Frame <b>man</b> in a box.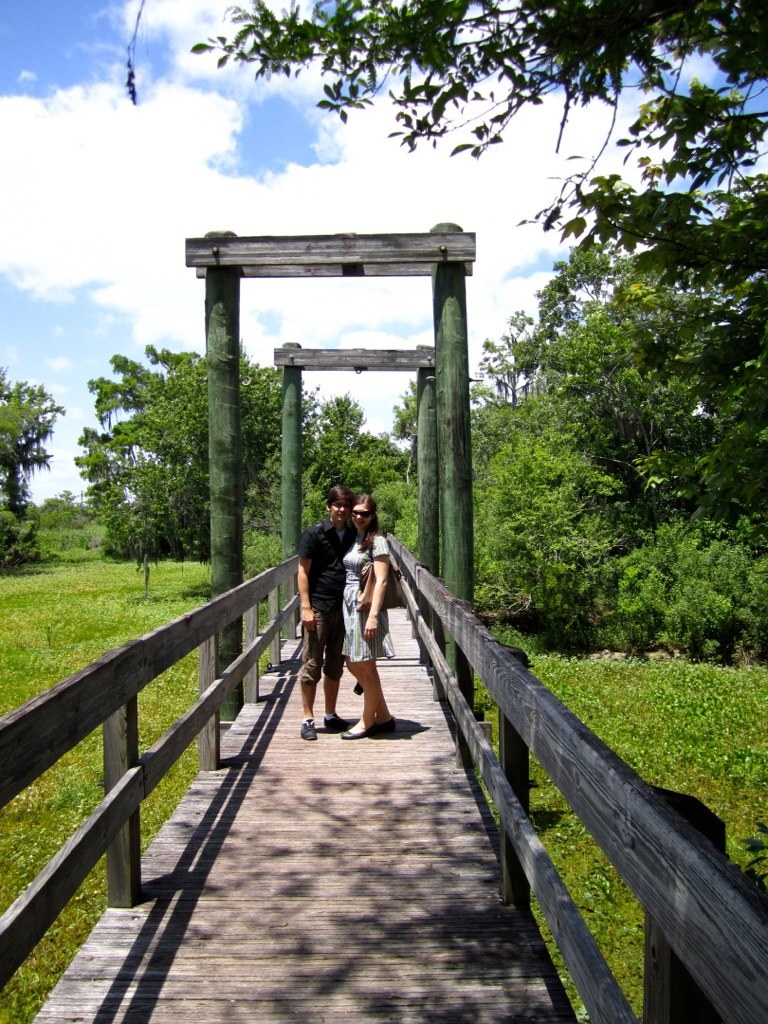
detection(296, 484, 357, 741).
